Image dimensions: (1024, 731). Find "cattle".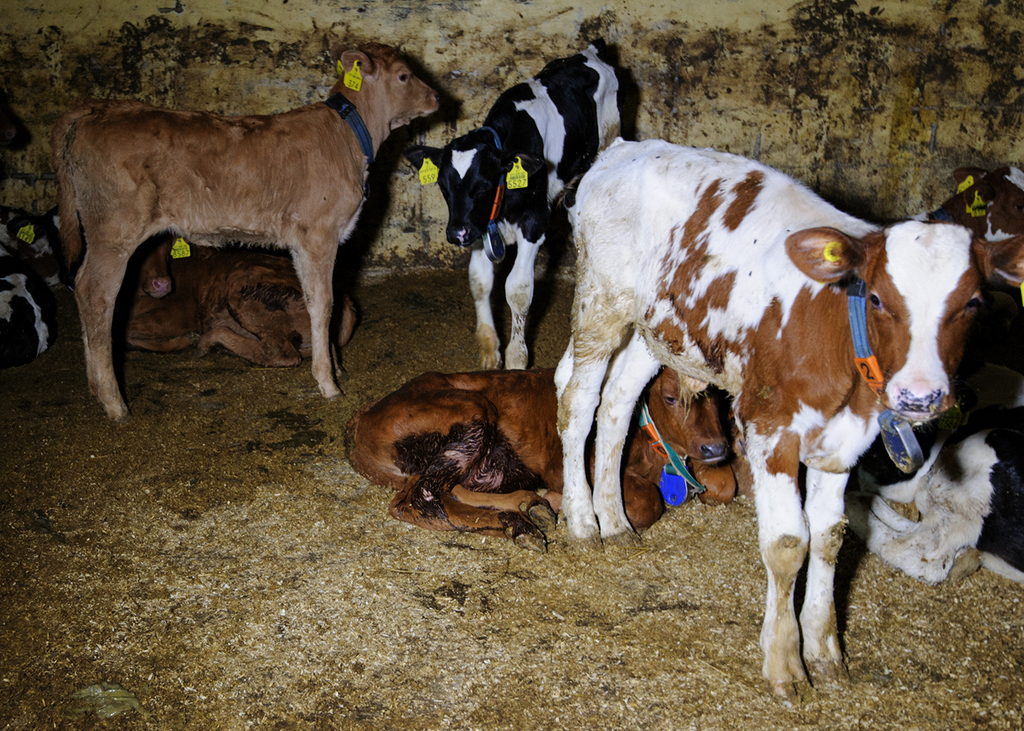
<region>53, 44, 441, 421</region>.
